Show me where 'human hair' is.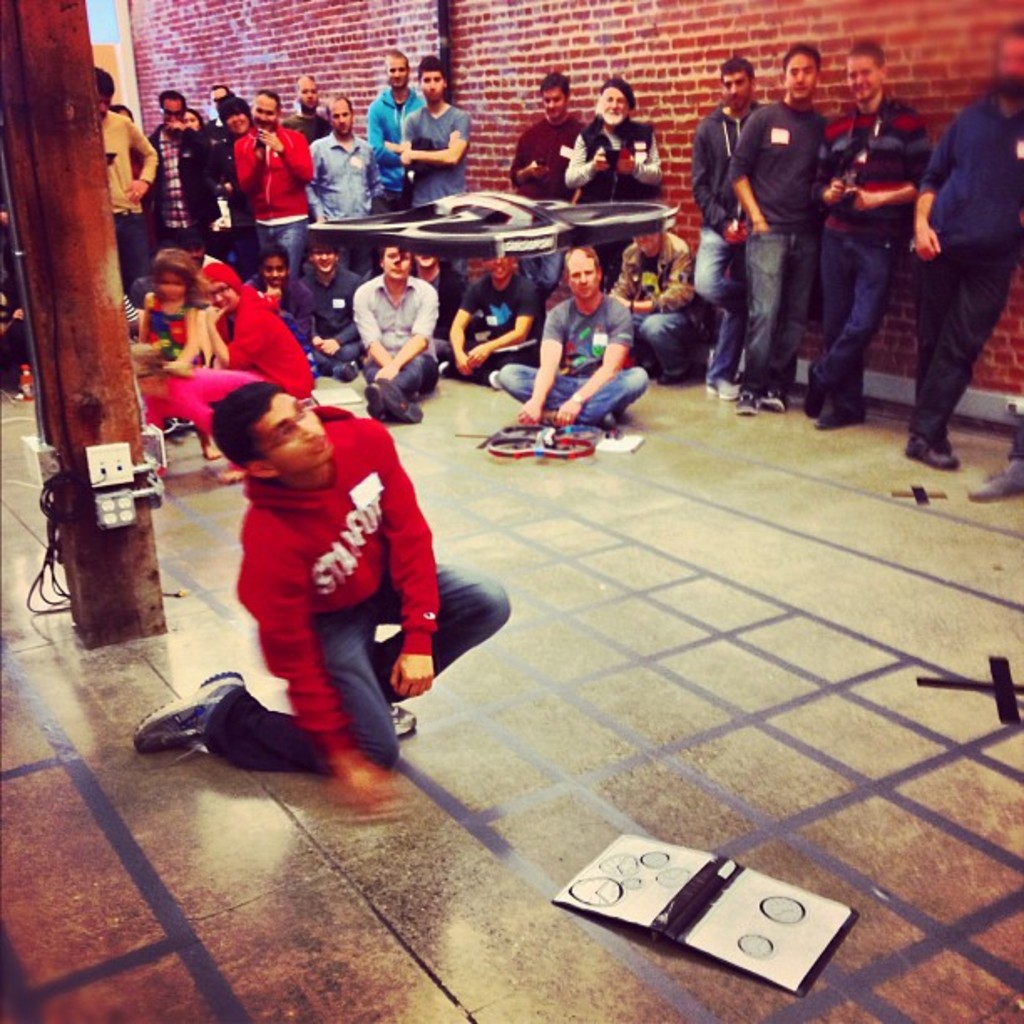
'human hair' is at bbox=(259, 87, 283, 117).
